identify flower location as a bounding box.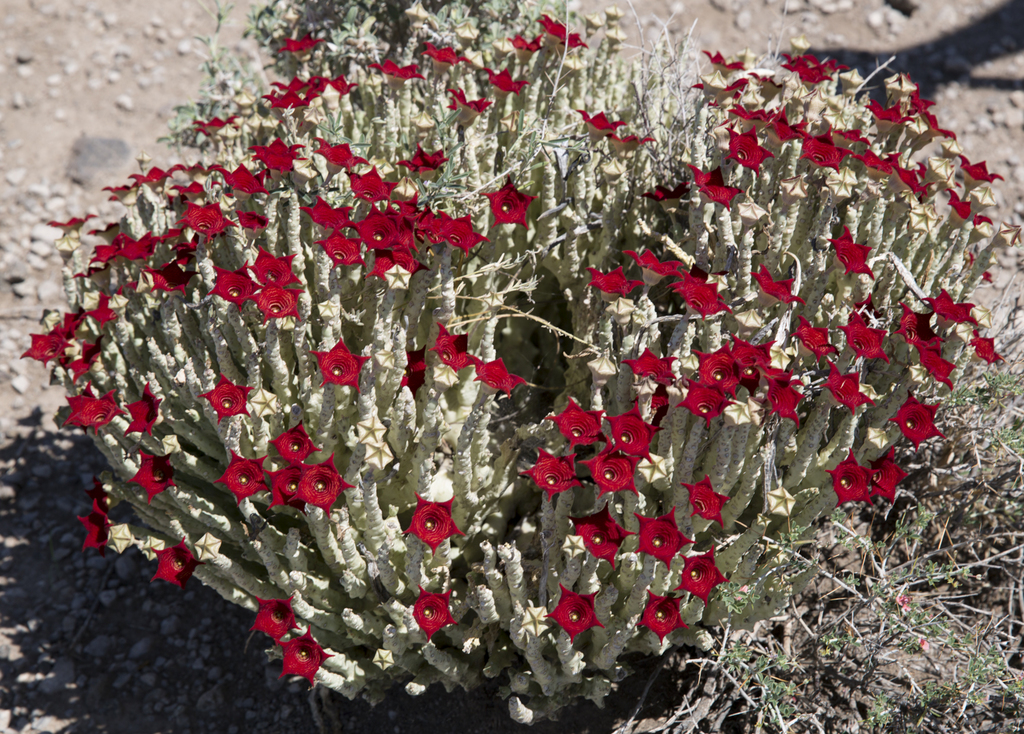
(left=624, top=343, right=680, bottom=391).
